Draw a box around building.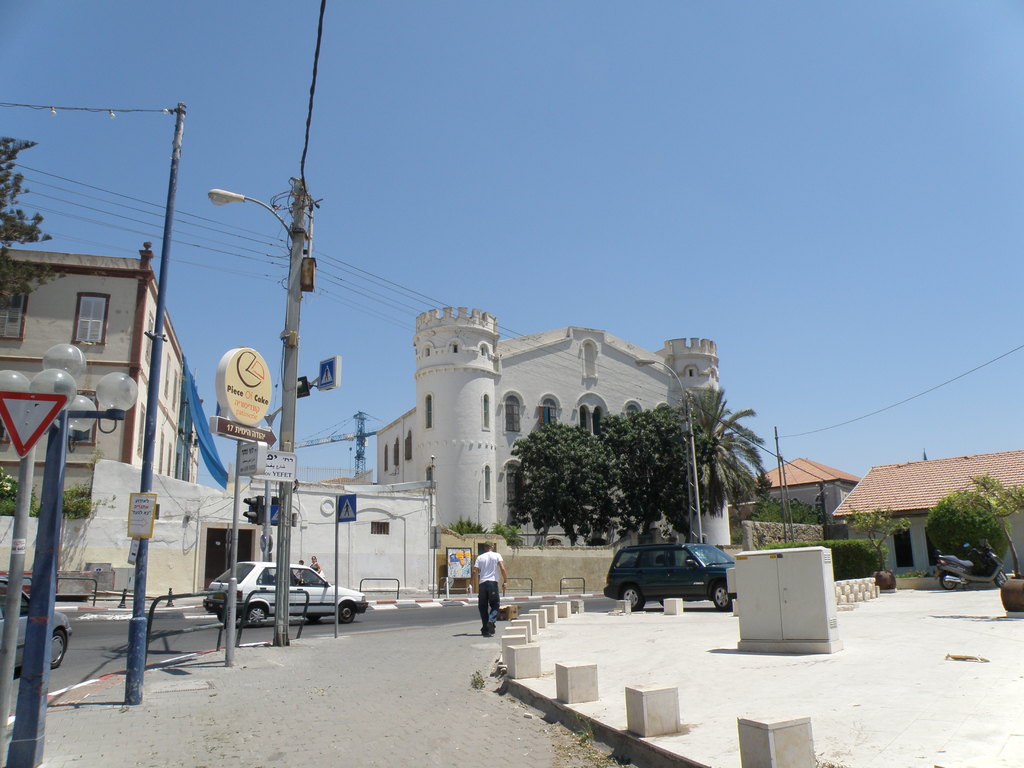
<region>1, 244, 211, 516</region>.
